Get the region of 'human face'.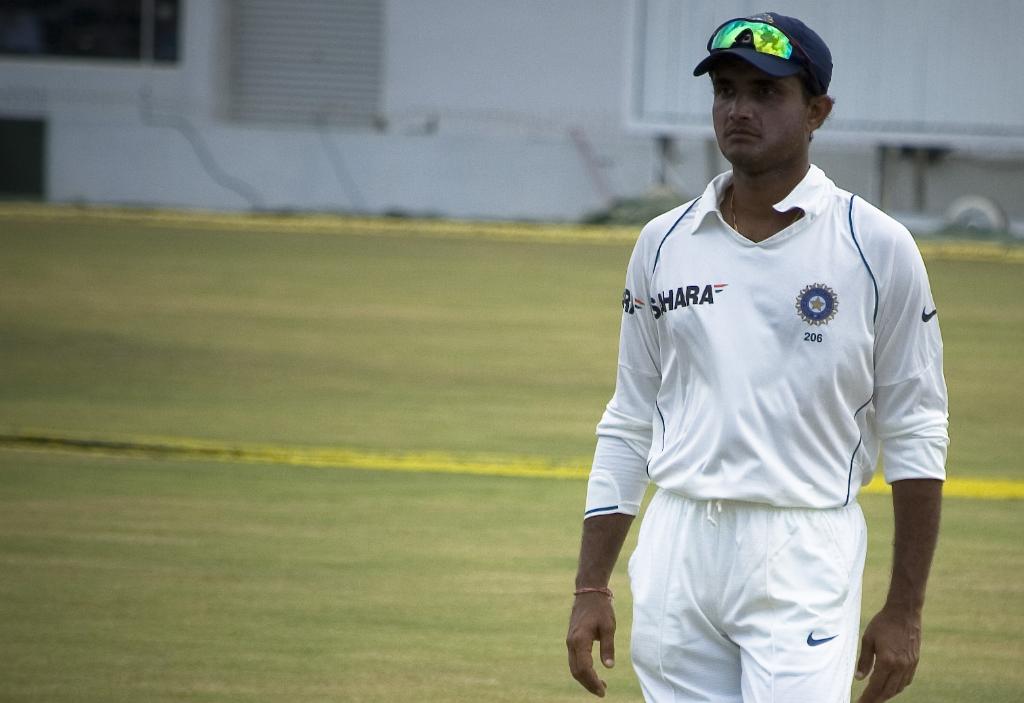
left=712, top=62, right=800, bottom=162.
